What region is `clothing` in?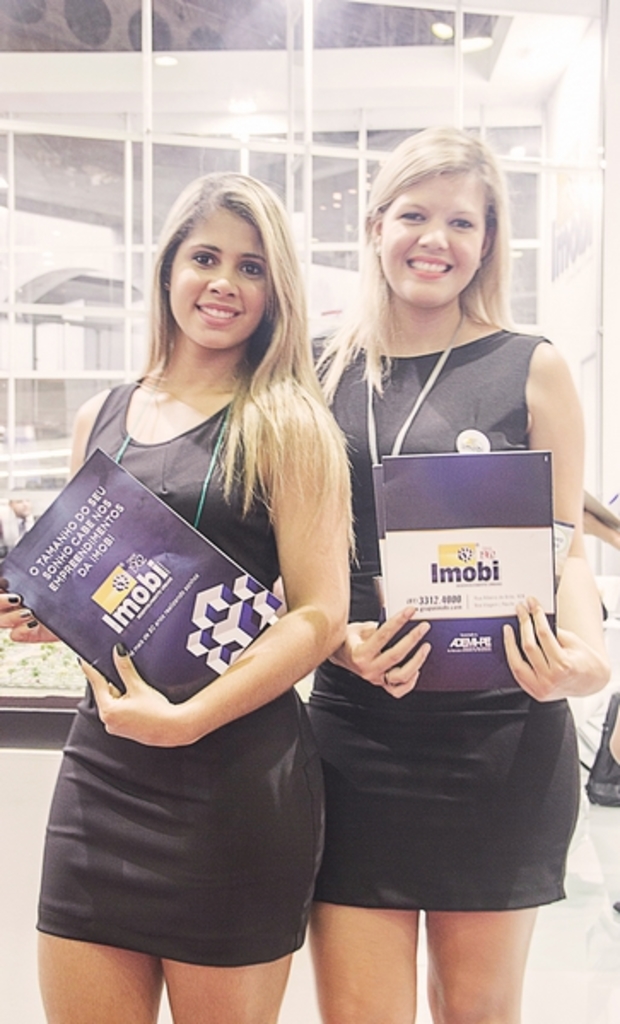
(207,263,559,939).
